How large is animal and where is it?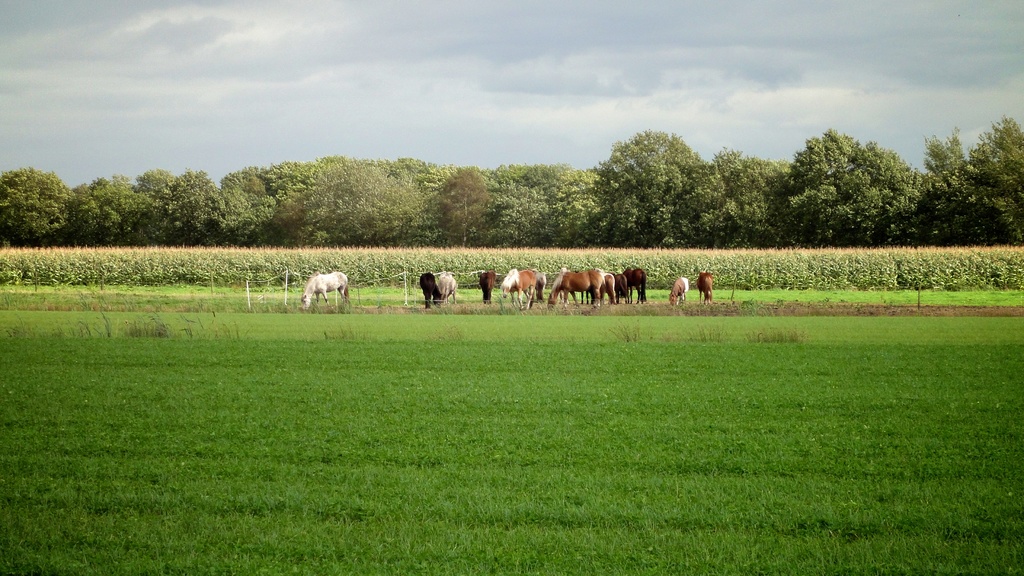
Bounding box: bbox=[670, 278, 690, 306].
